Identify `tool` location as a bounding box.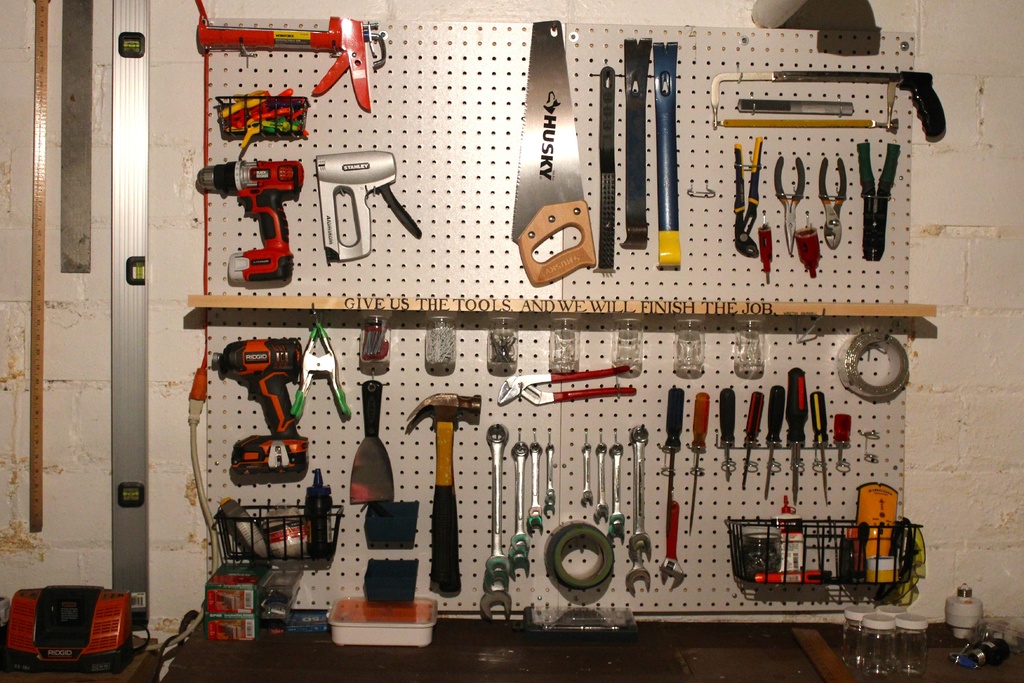
rect(624, 425, 653, 589).
